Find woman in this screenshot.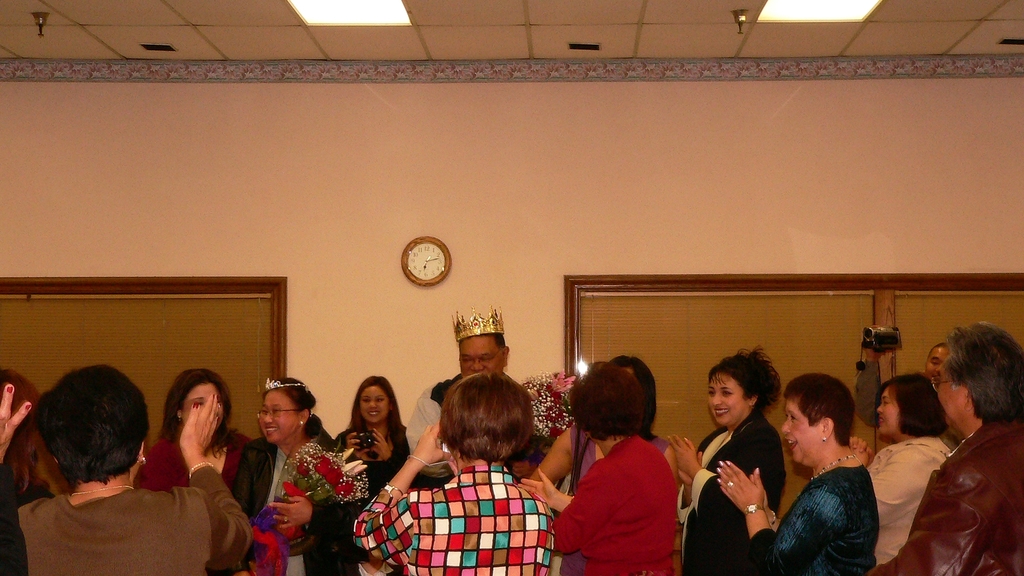
The bounding box for woman is 224/376/355/575.
